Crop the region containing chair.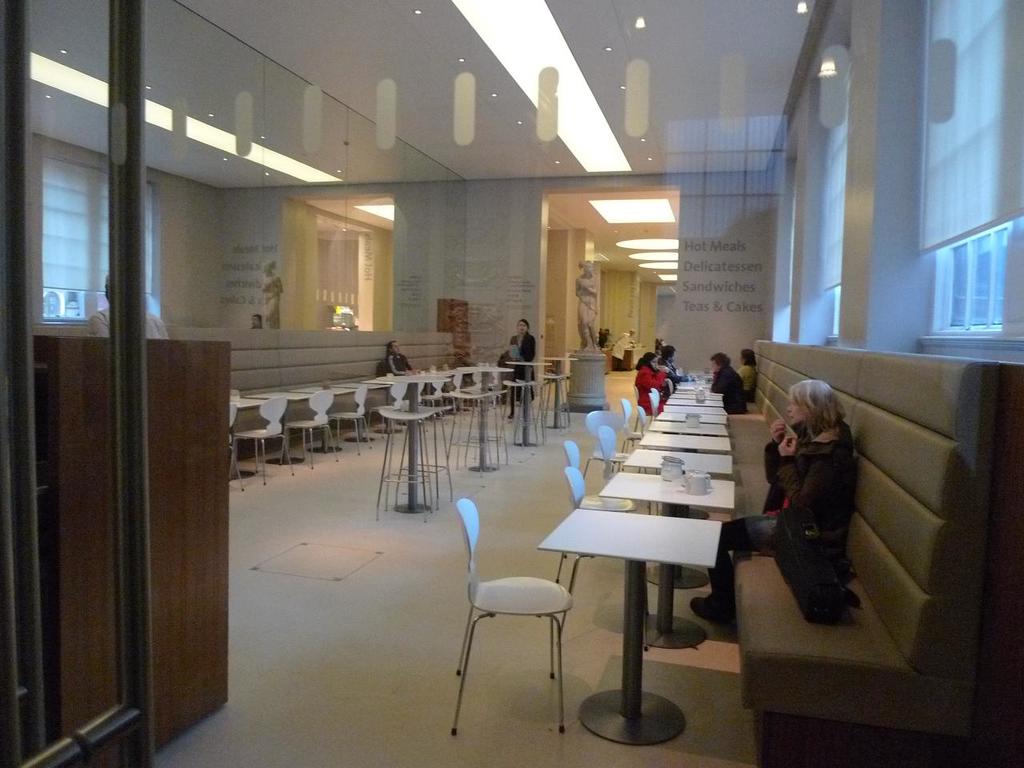
Crop region: {"left": 557, "top": 463, "right": 651, "bottom": 647}.
